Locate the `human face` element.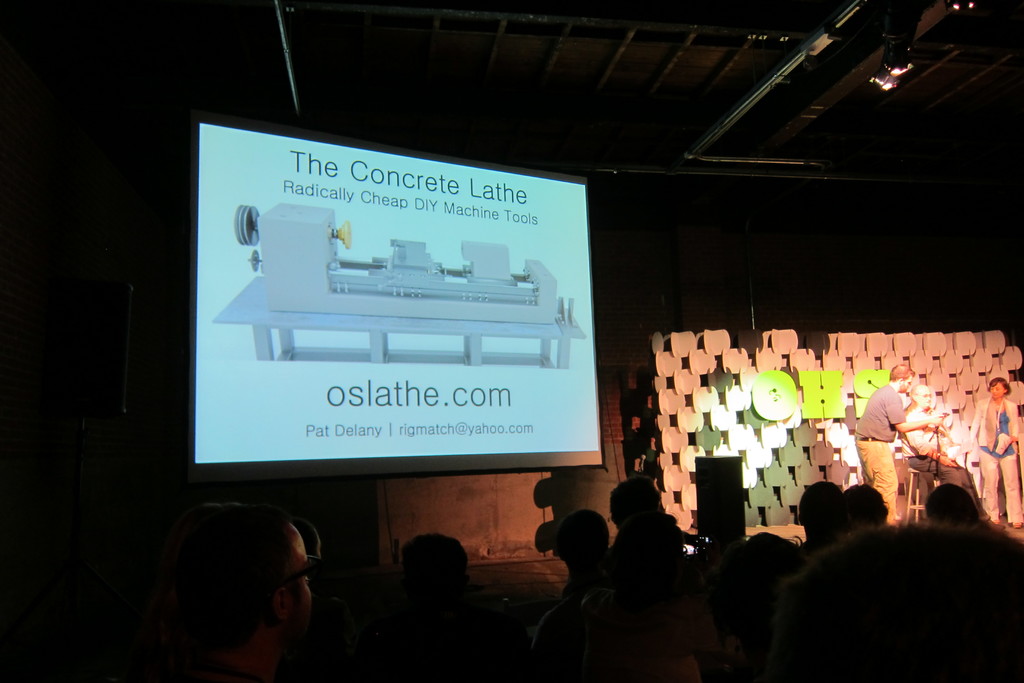
Element bbox: rect(900, 374, 909, 391).
